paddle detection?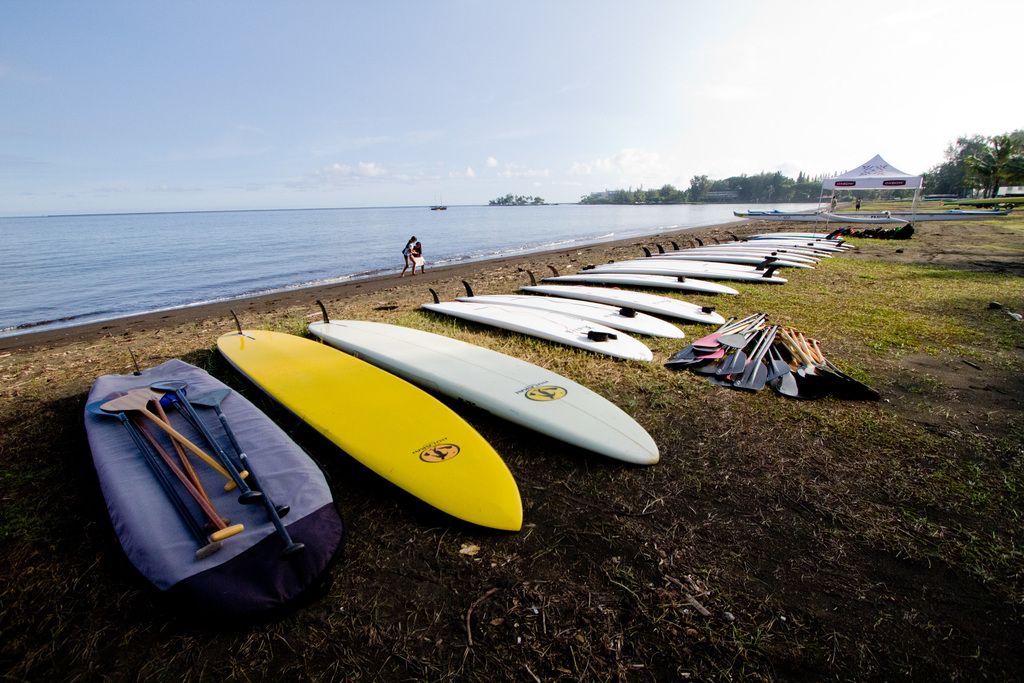
x1=106 y1=393 x2=243 y2=543
